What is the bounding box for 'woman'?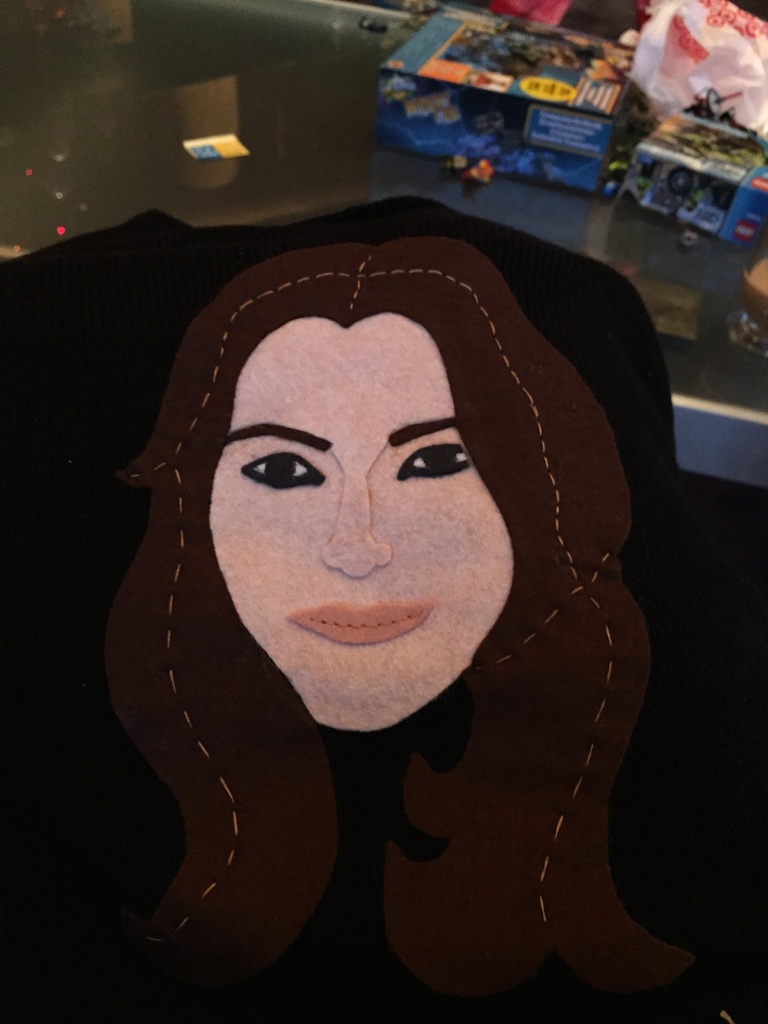
pyautogui.locateOnScreen(87, 179, 691, 995).
